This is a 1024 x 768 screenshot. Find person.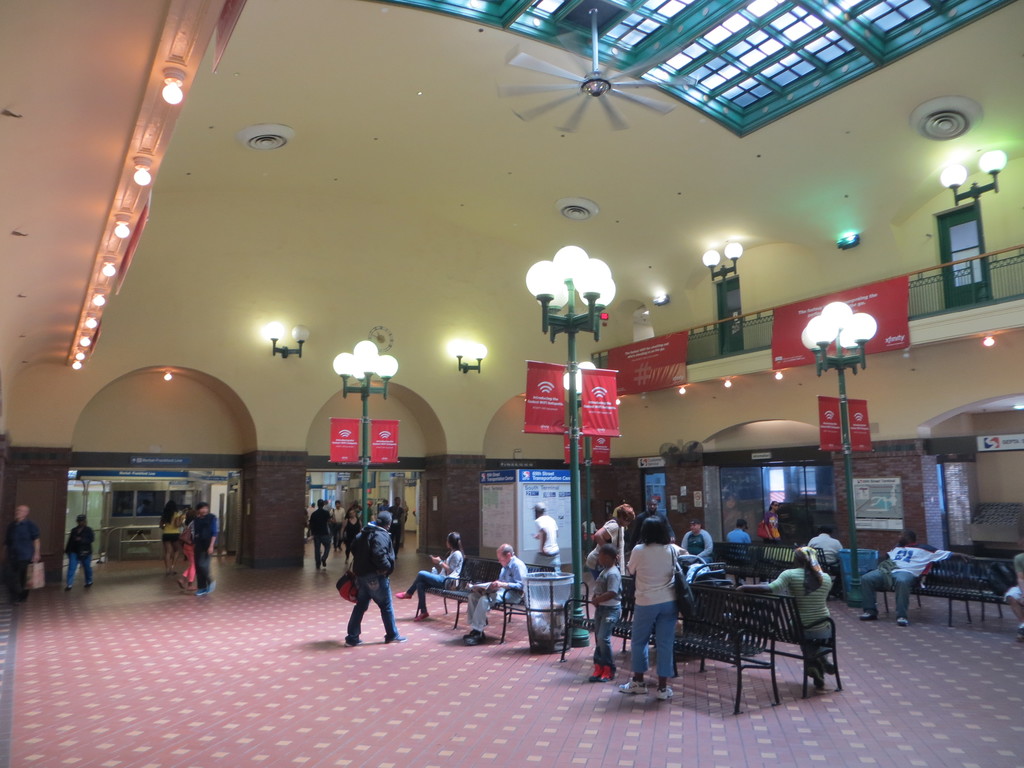
Bounding box: bbox(526, 500, 562, 572).
